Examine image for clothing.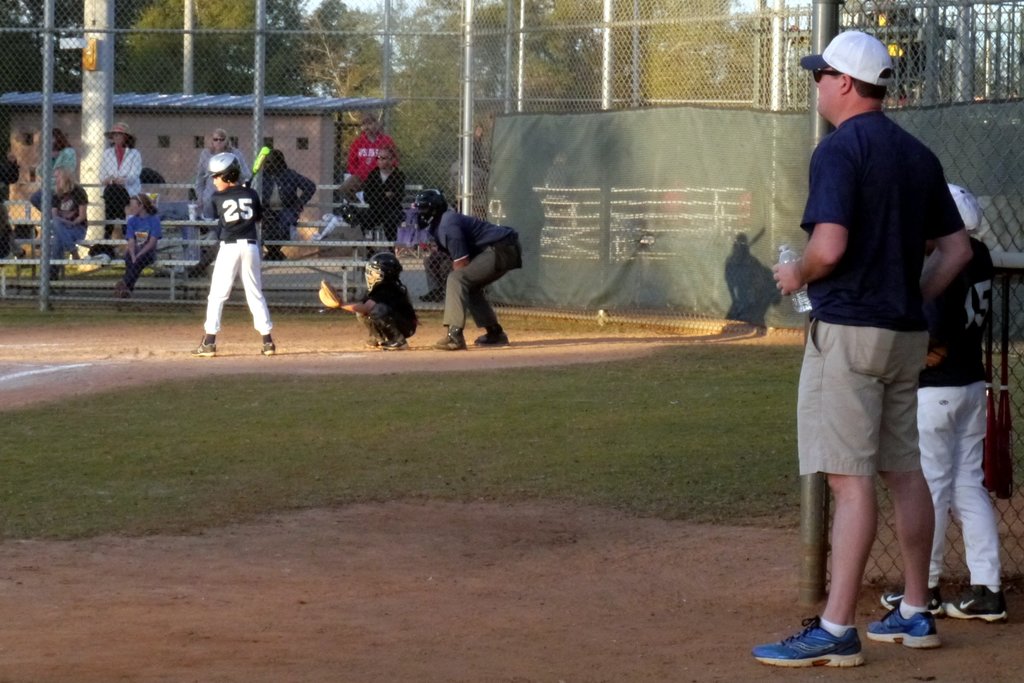
Examination result: 364:163:406:239.
